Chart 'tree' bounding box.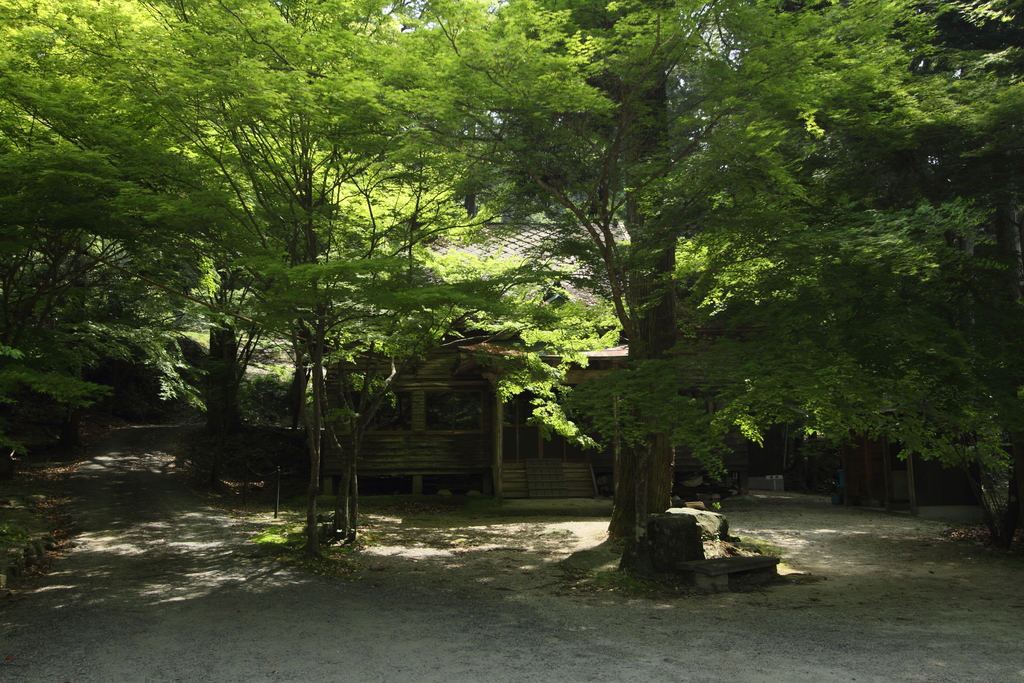
Charted: [x1=202, y1=0, x2=1012, y2=548].
